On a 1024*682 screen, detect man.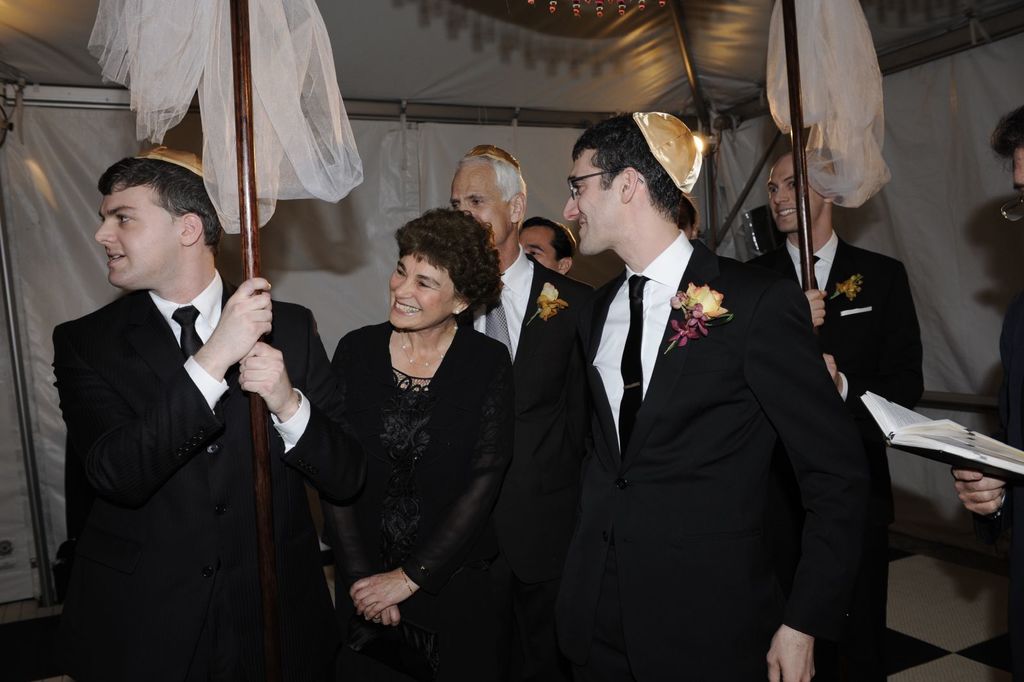
45, 143, 316, 681.
